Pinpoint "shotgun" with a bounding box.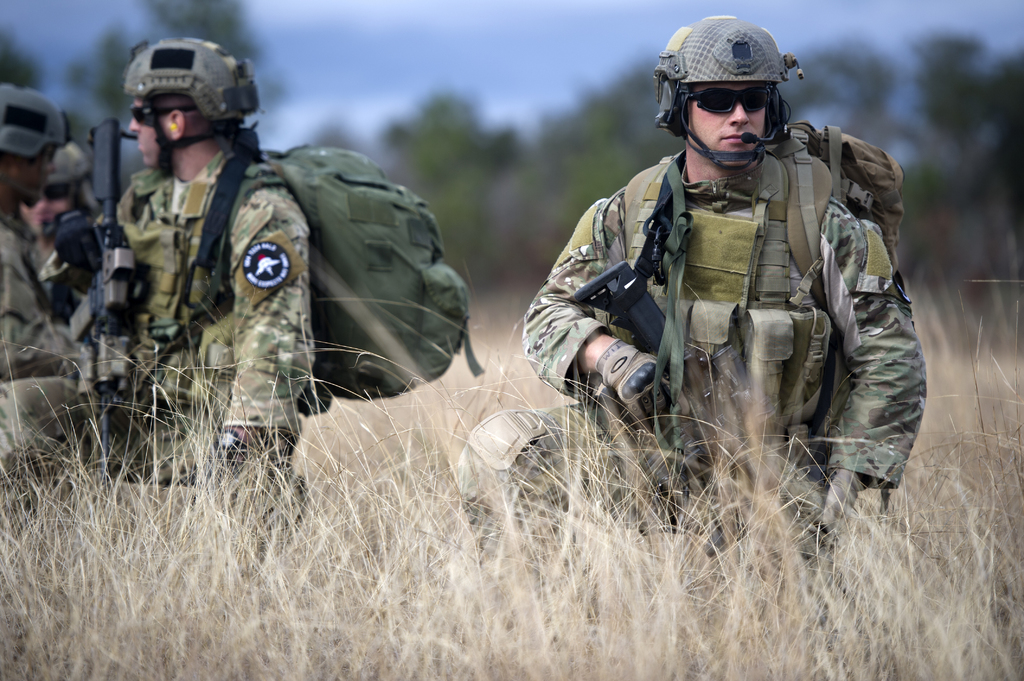
(568,260,682,367).
